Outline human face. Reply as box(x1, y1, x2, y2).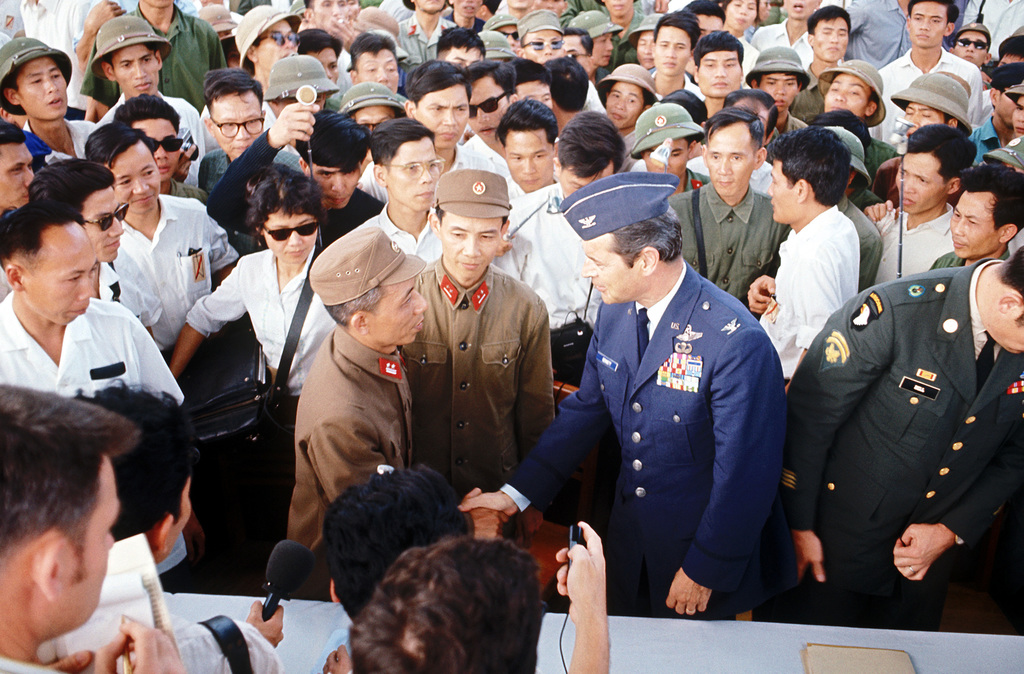
box(785, 0, 824, 22).
